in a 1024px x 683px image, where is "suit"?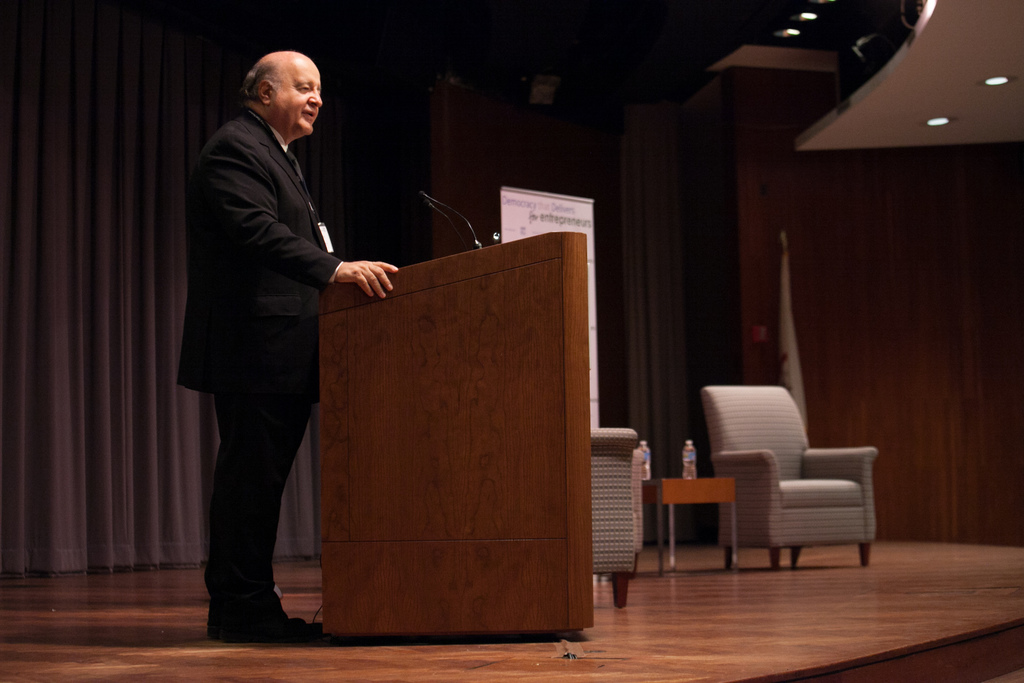
locate(161, 110, 345, 649).
